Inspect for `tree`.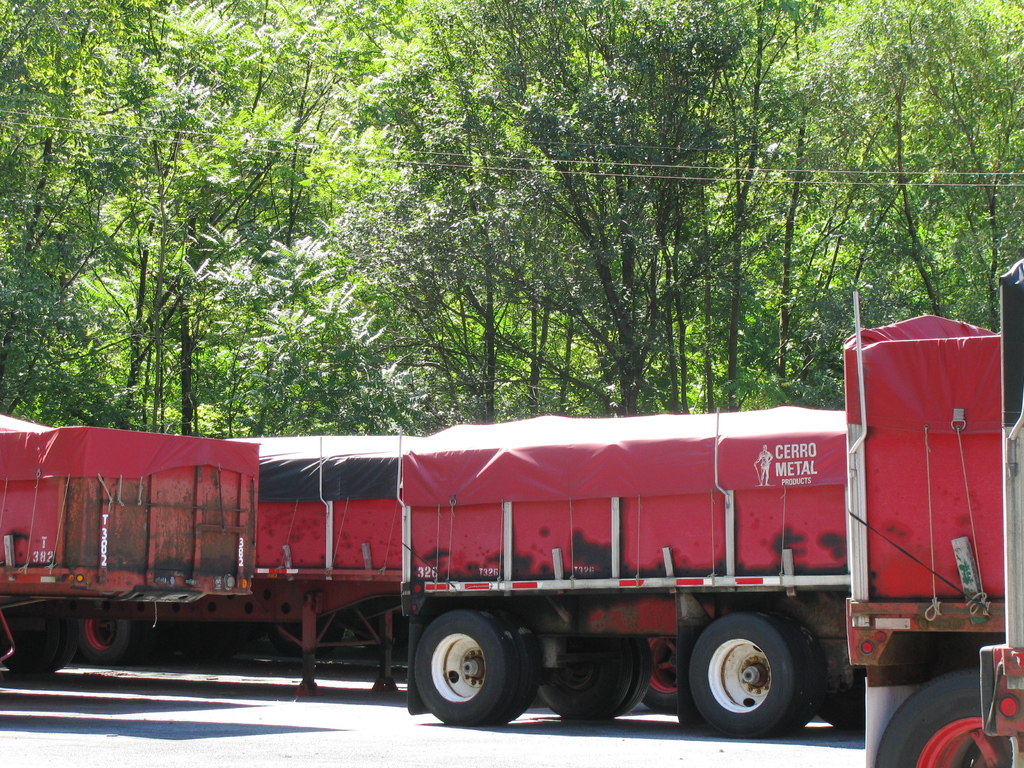
Inspection: 386,0,490,419.
